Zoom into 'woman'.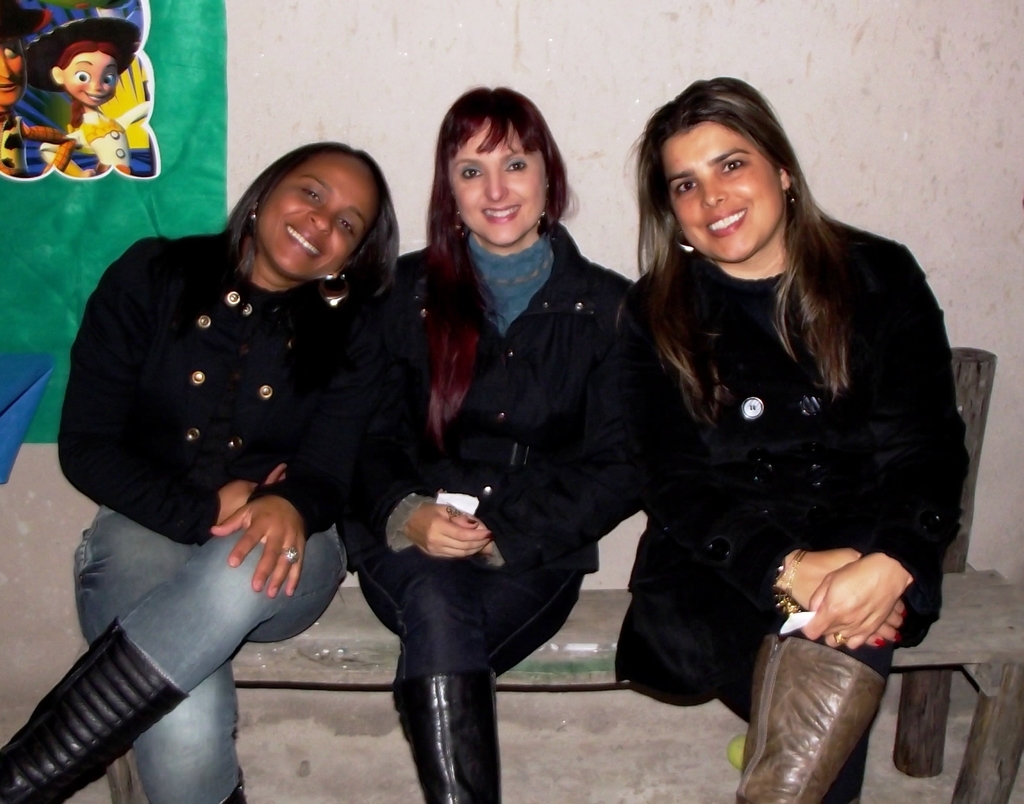
Zoom target: left=340, top=85, right=634, bottom=803.
